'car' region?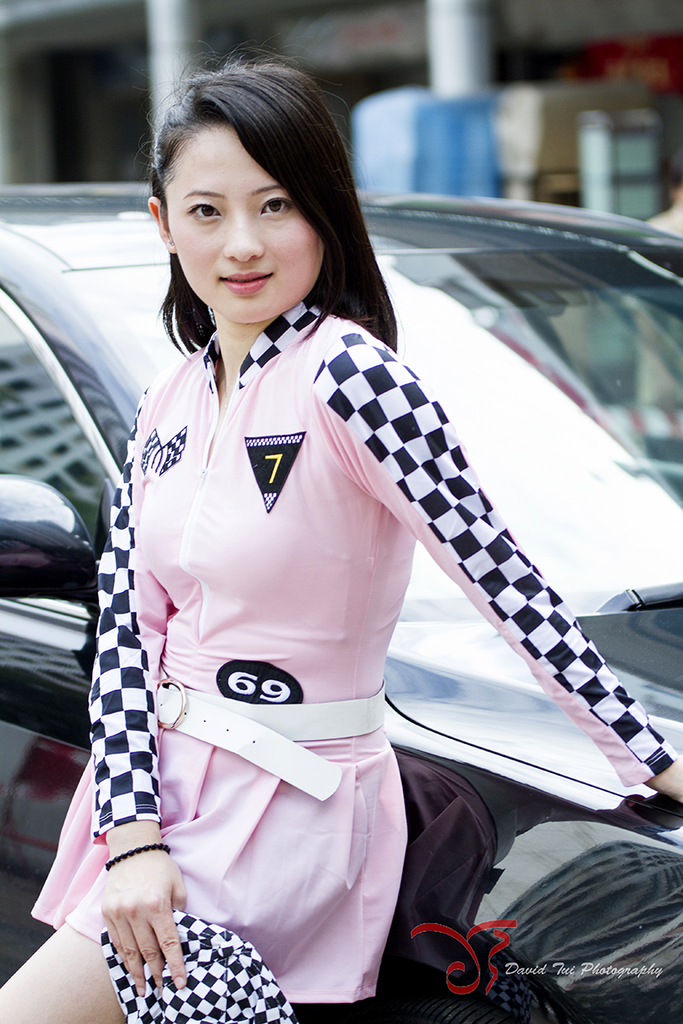
bbox(0, 184, 682, 1023)
